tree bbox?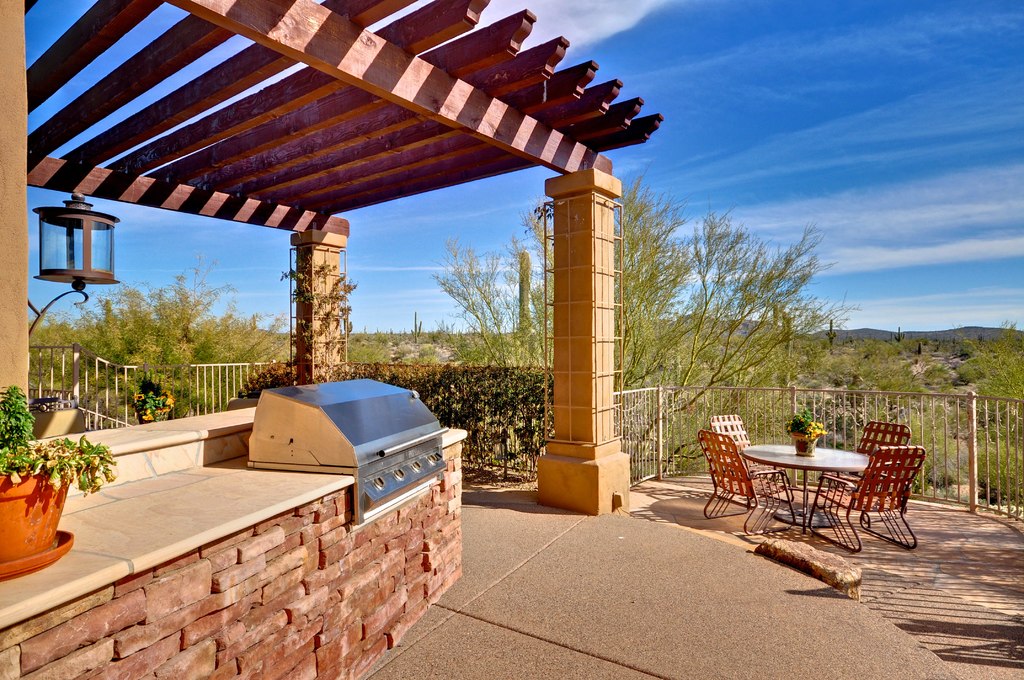
x1=430, y1=197, x2=552, y2=368
